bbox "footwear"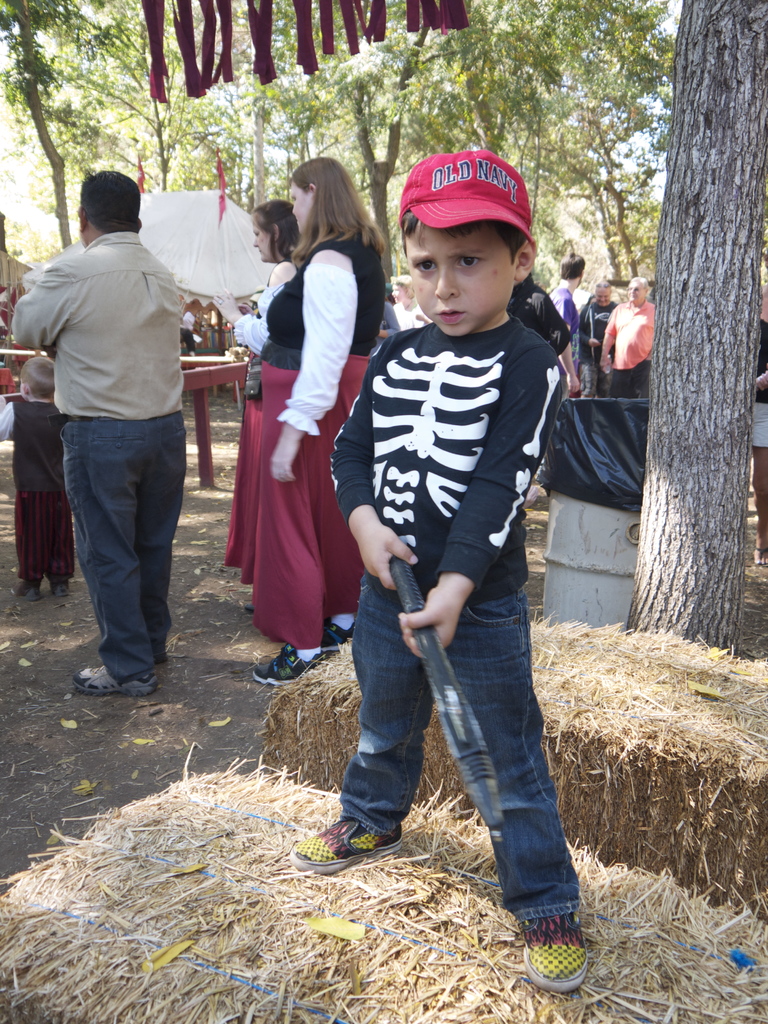
Rect(515, 911, 598, 1002)
